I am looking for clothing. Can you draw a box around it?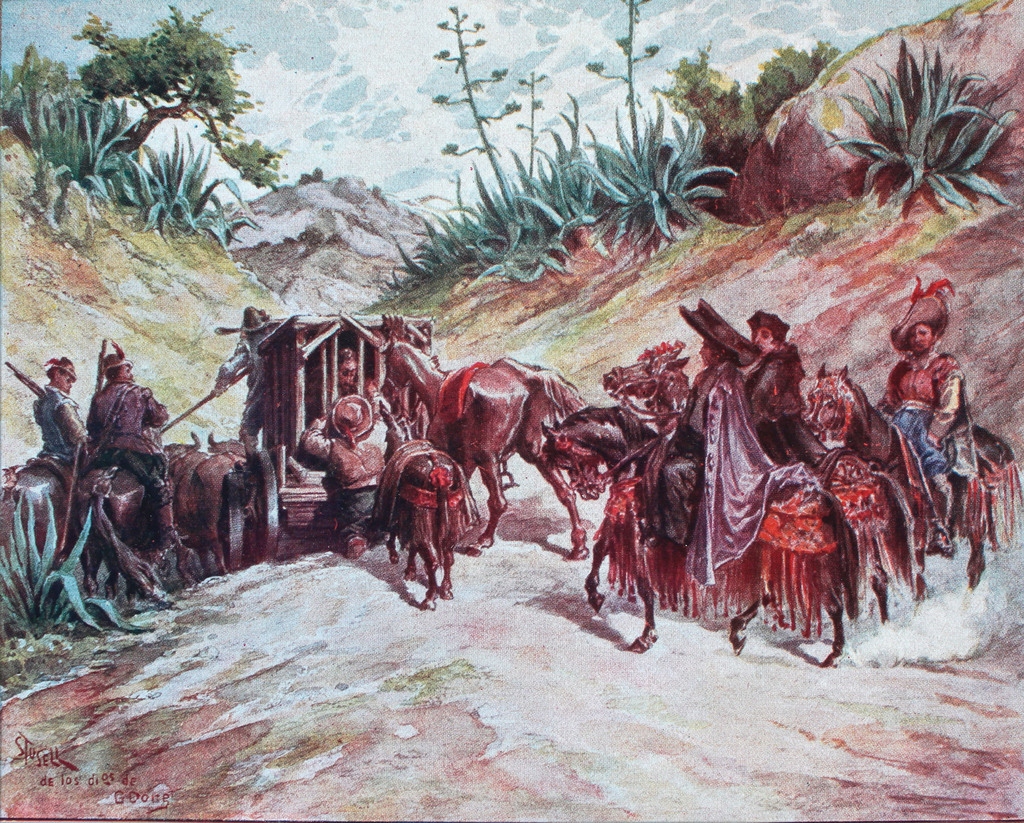
Sure, the bounding box is locate(36, 379, 90, 461).
